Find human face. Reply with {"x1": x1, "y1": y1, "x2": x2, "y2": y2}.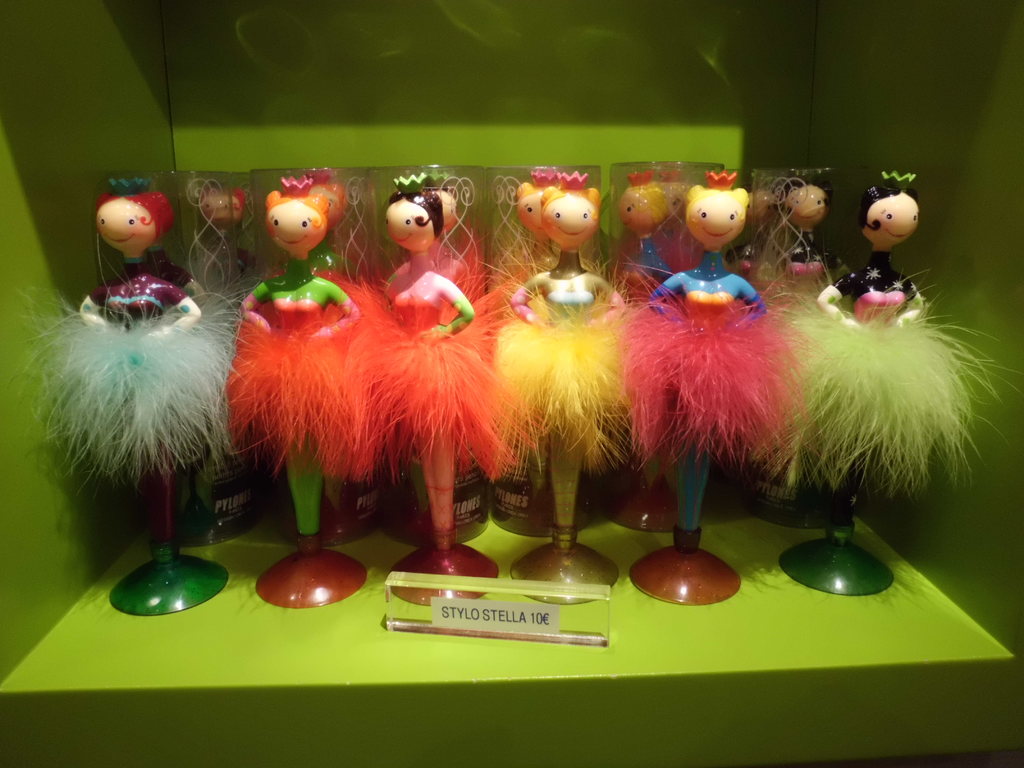
{"x1": 868, "y1": 196, "x2": 920, "y2": 243}.
